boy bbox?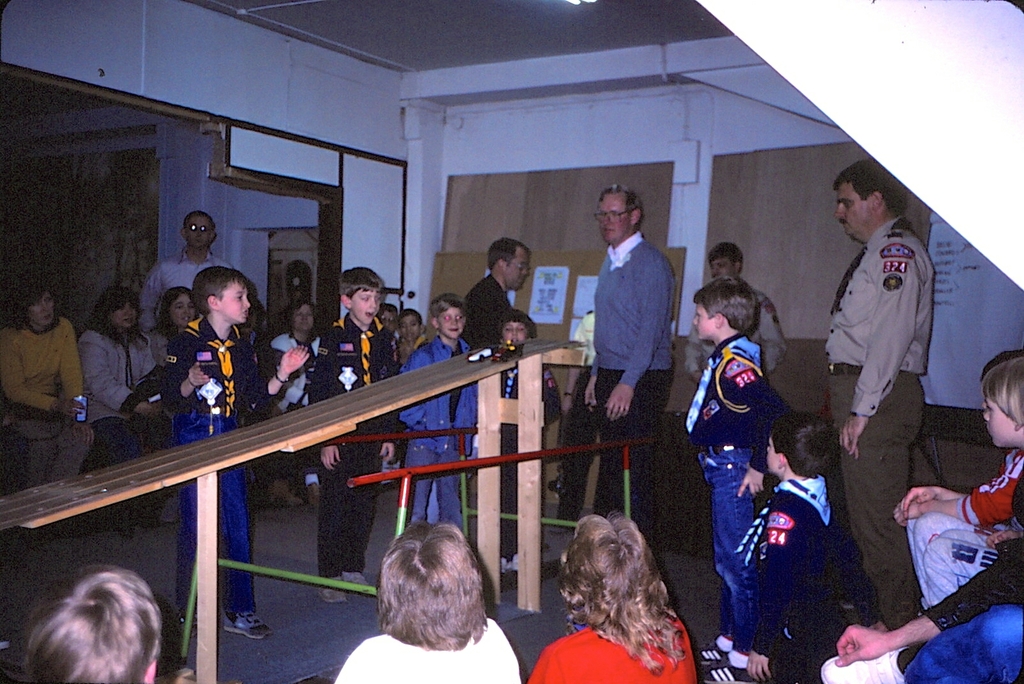
pyautogui.locateOnScreen(700, 248, 775, 390)
